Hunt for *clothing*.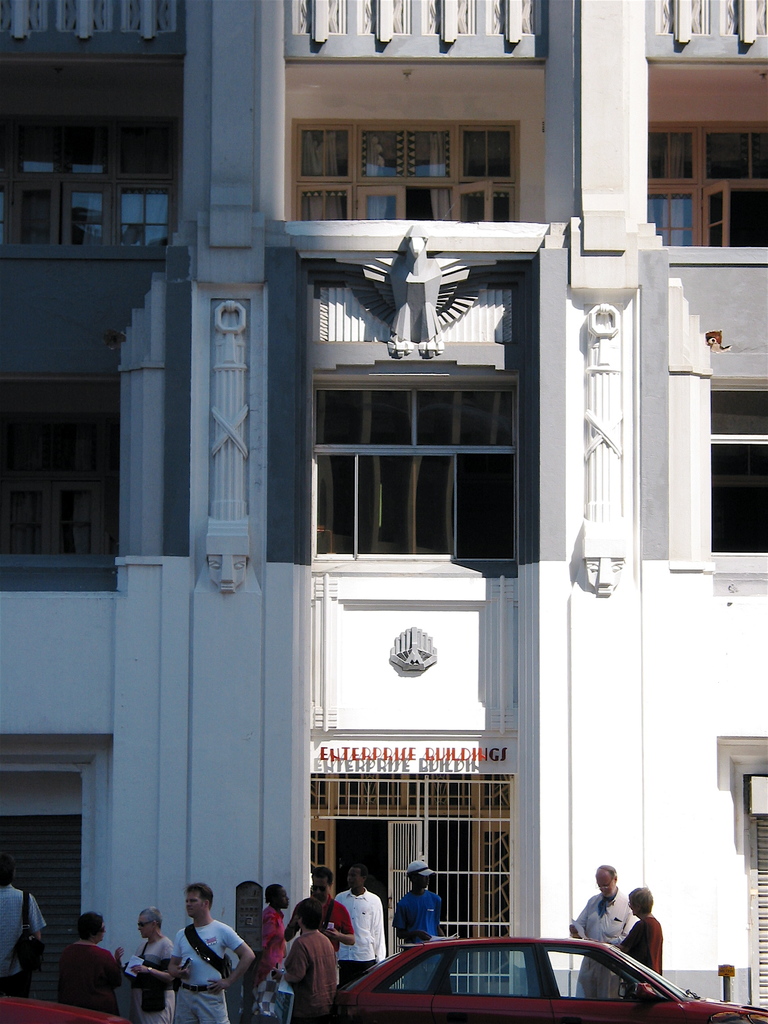
Hunted down at left=255, top=907, right=292, bottom=1023.
